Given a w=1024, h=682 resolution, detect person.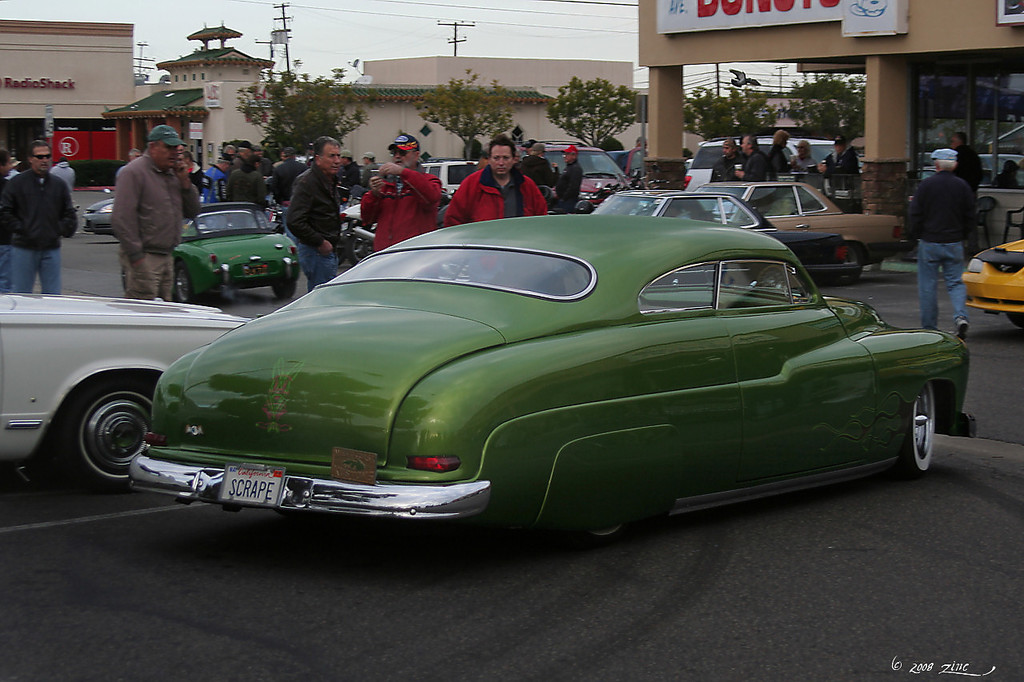
766:131:793:181.
